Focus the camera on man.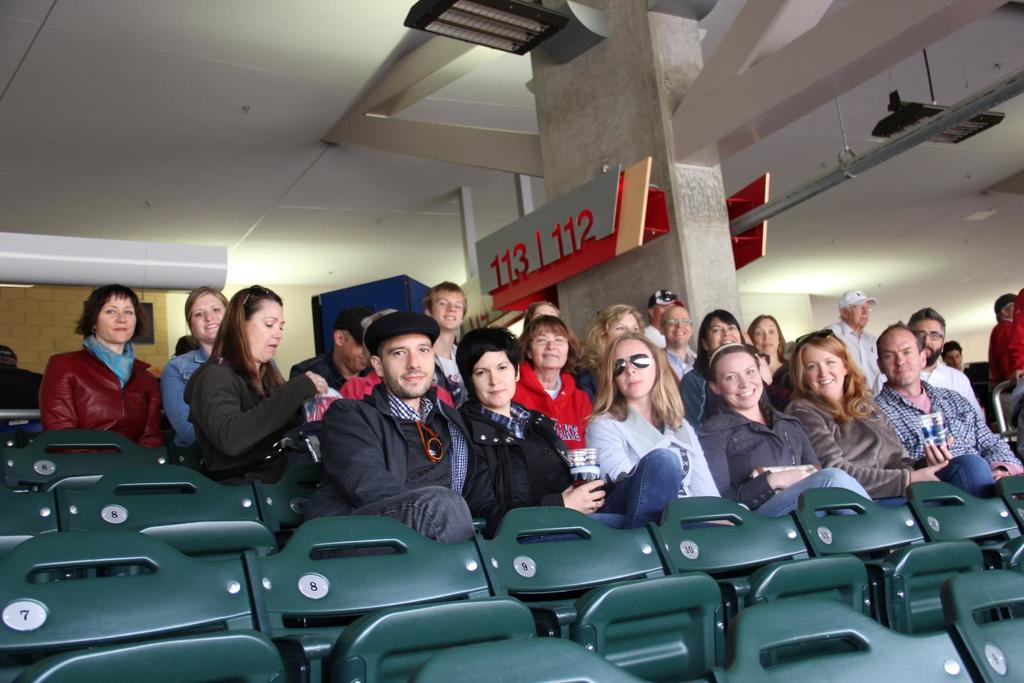
Focus region: 640, 285, 679, 347.
